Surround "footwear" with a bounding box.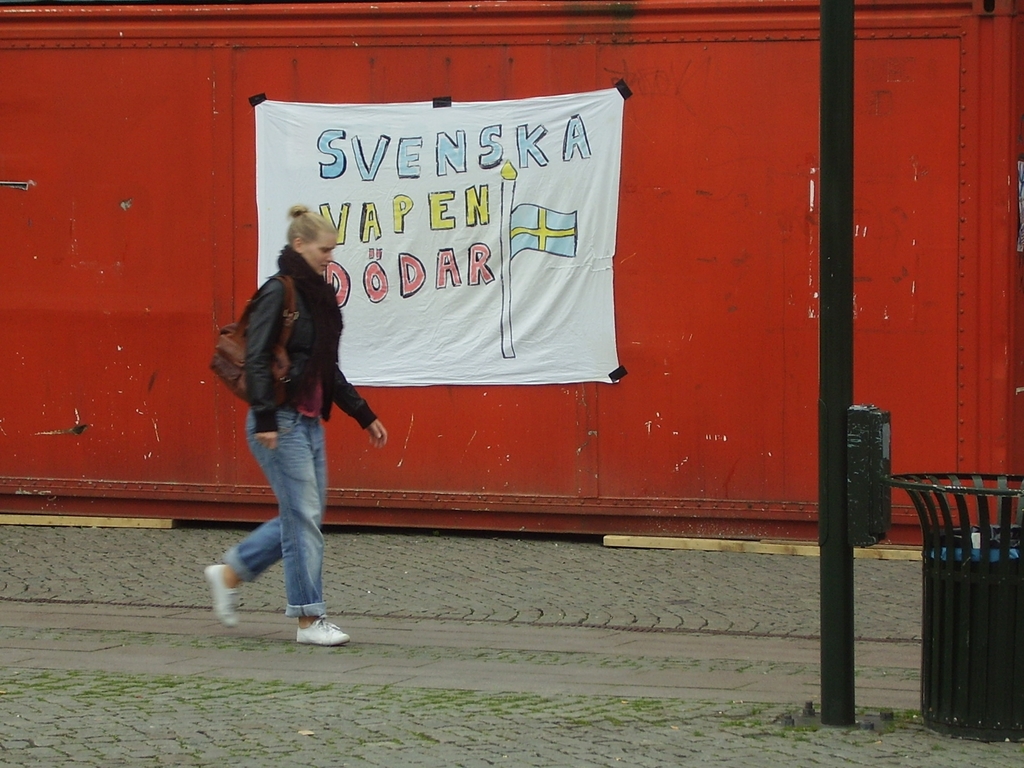
<box>196,559,246,621</box>.
